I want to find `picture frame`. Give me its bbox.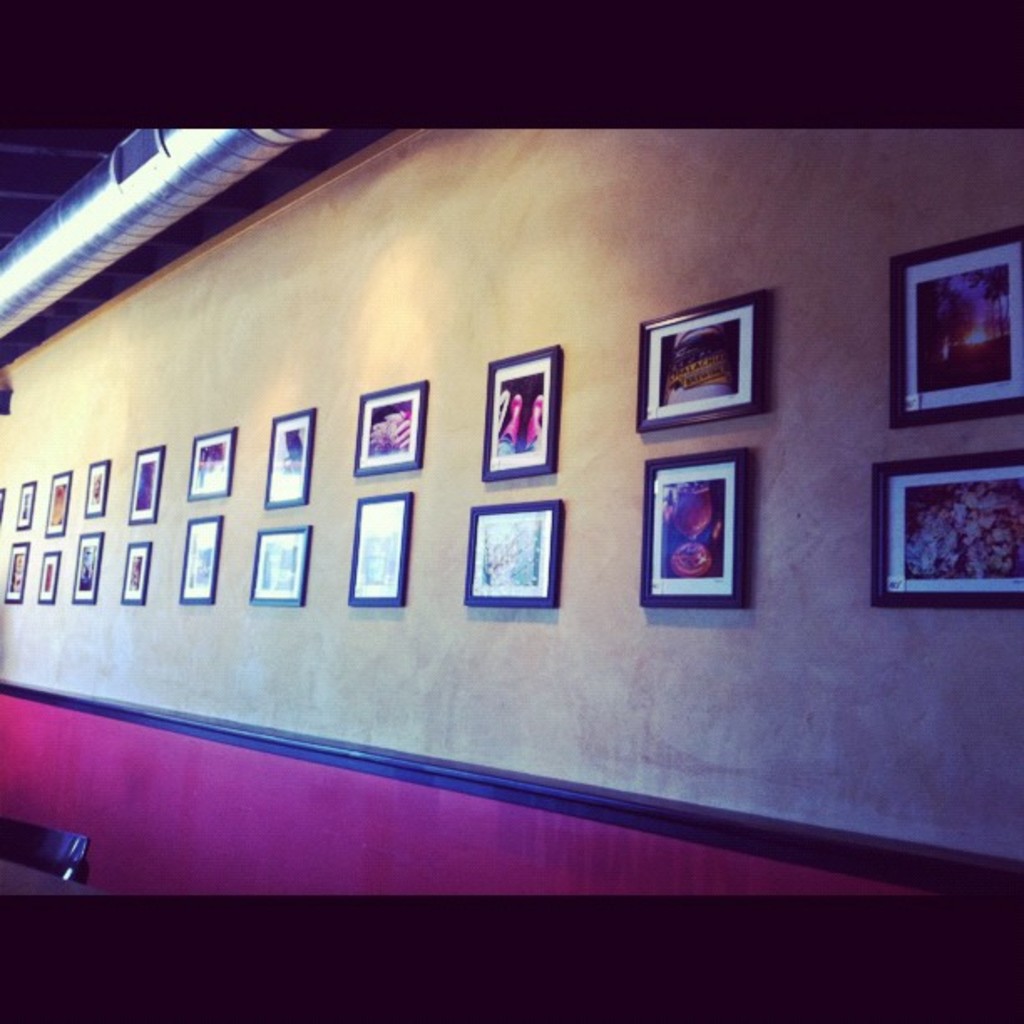
82, 460, 109, 520.
